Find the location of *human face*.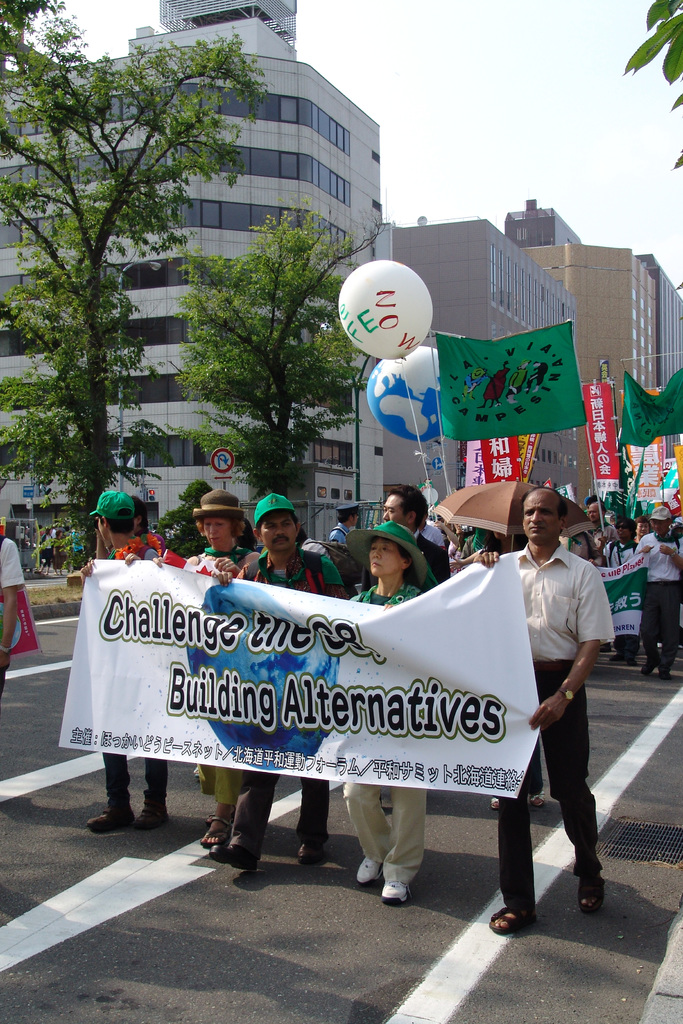
Location: (x1=639, y1=522, x2=650, y2=536).
